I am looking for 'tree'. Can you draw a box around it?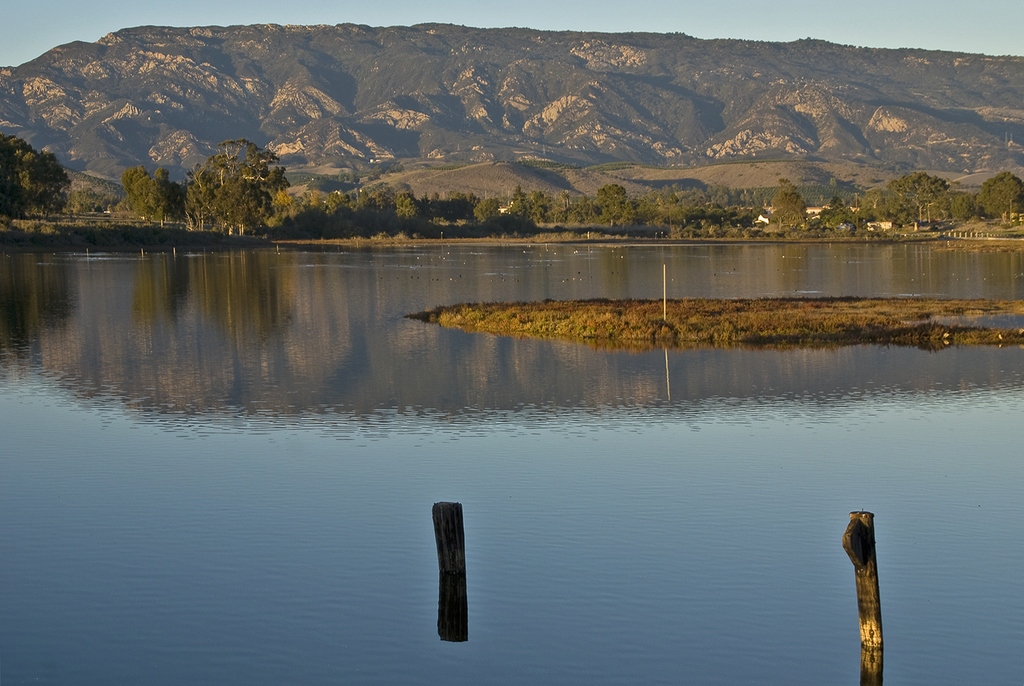
Sure, the bounding box is x1=346 y1=190 x2=368 y2=238.
